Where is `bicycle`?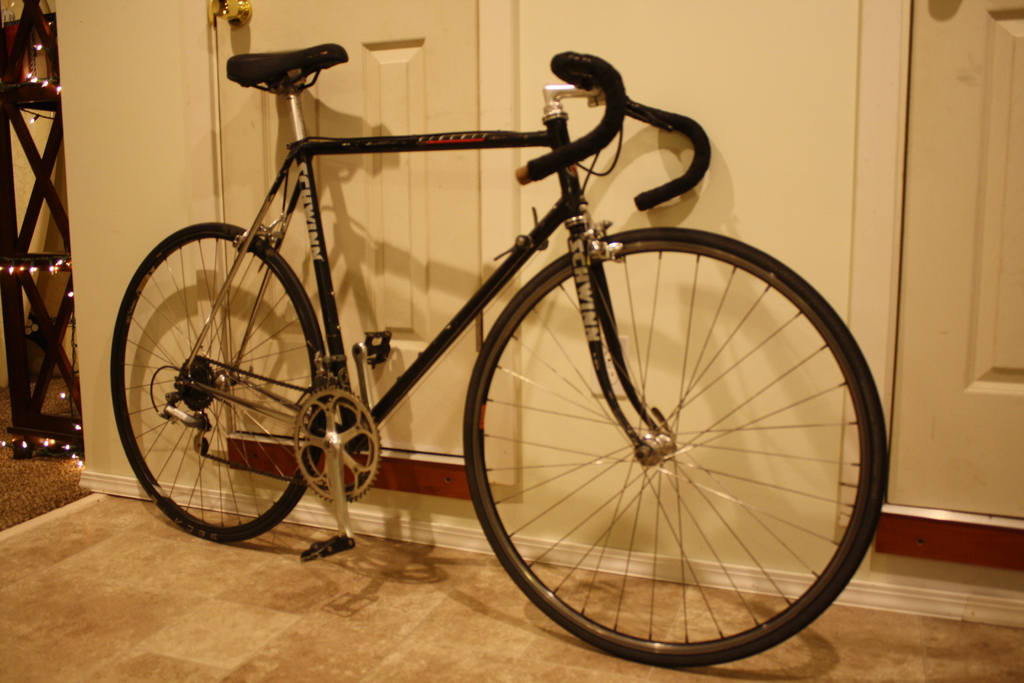
select_region(201, 0, 932, 671).
